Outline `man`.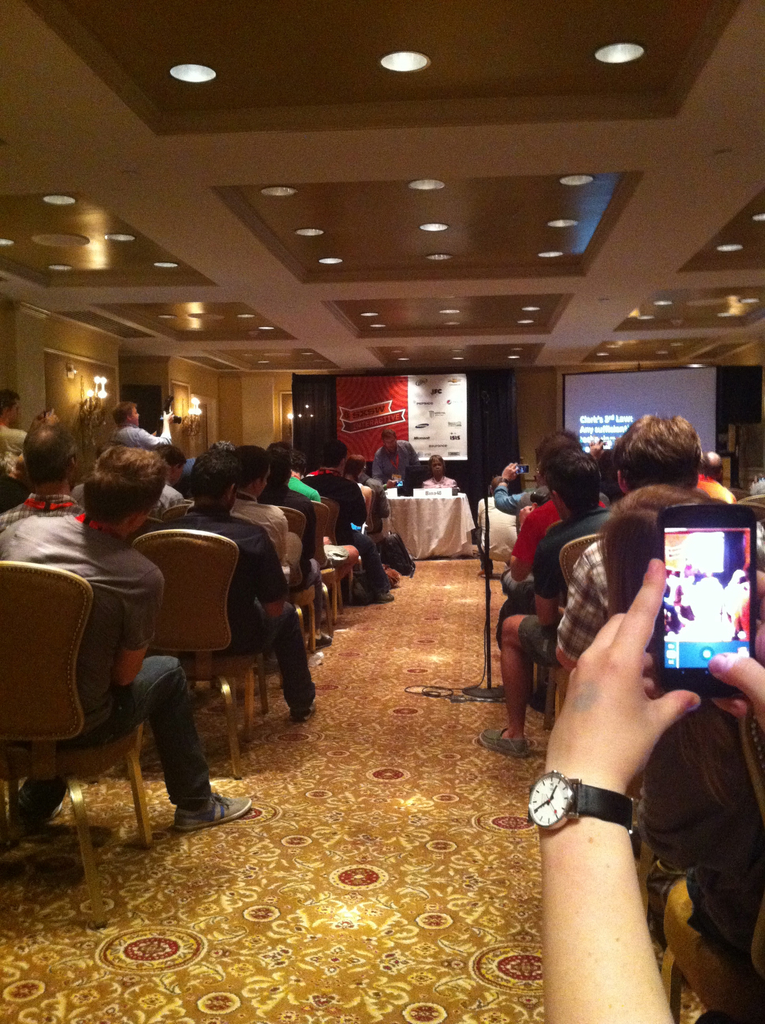
Outline: (0, 424, 102, 547).
